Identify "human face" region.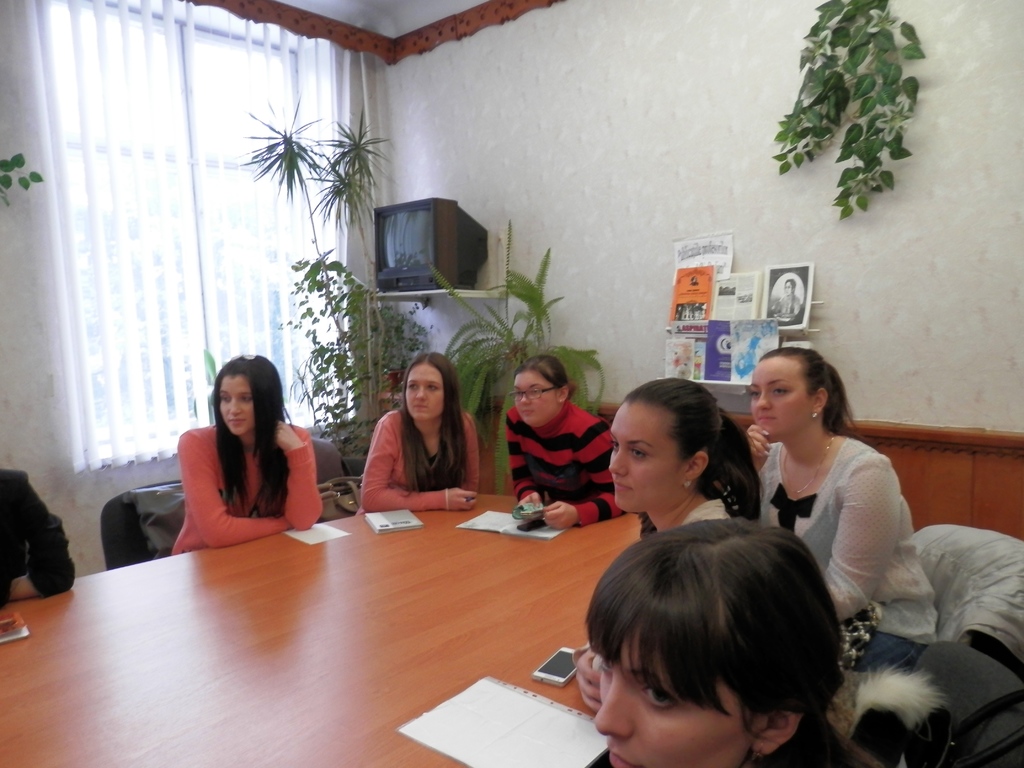
Region: left=609, top=400, right=688, bottom=509.
